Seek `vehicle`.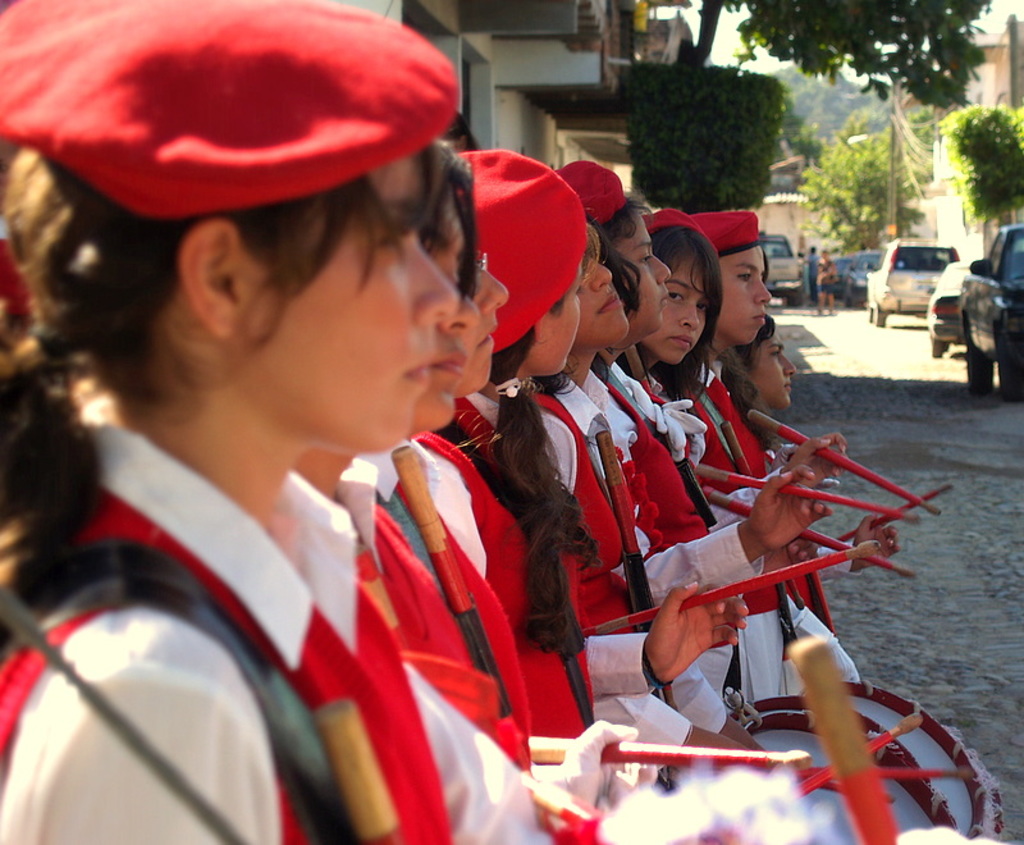
bbox(956, 223, 1023, 405).
